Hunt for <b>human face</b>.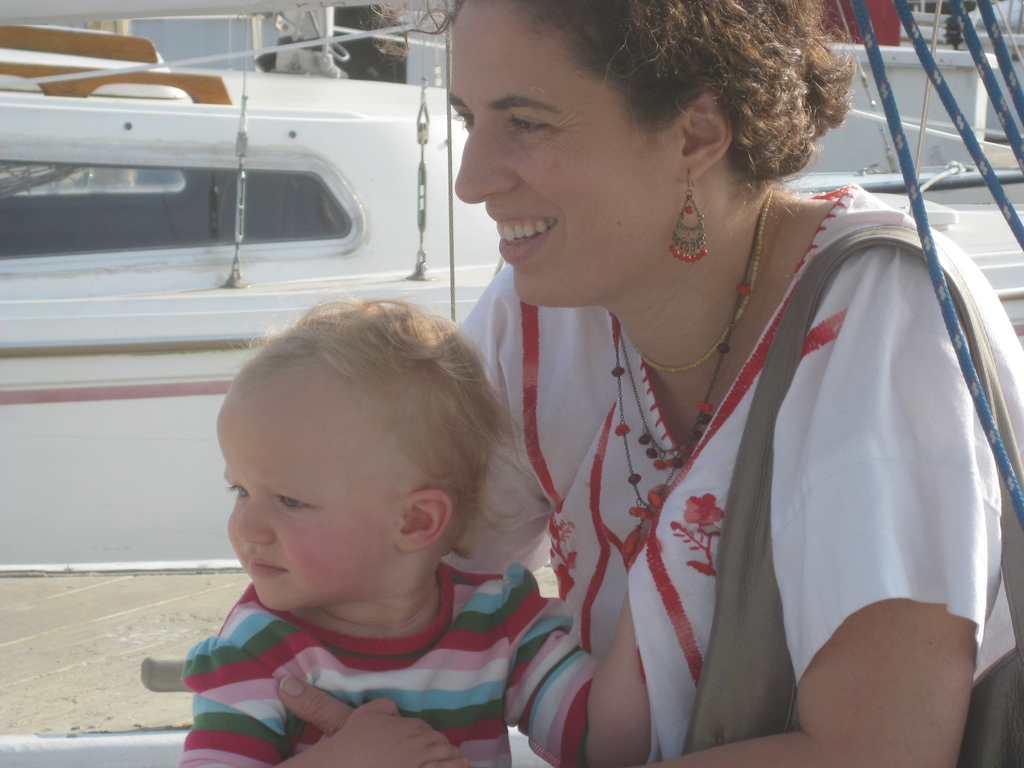
Hunted down at 454, 3, 675, 305.
